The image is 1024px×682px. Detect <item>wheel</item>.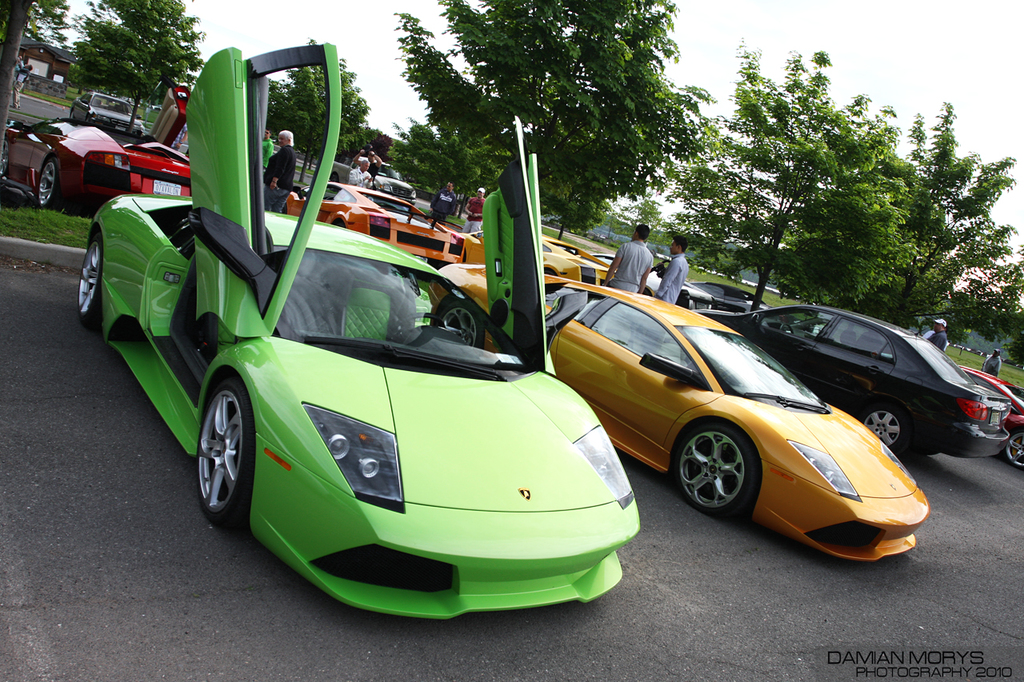
Detection: locate(188, 372, 242, 529).
